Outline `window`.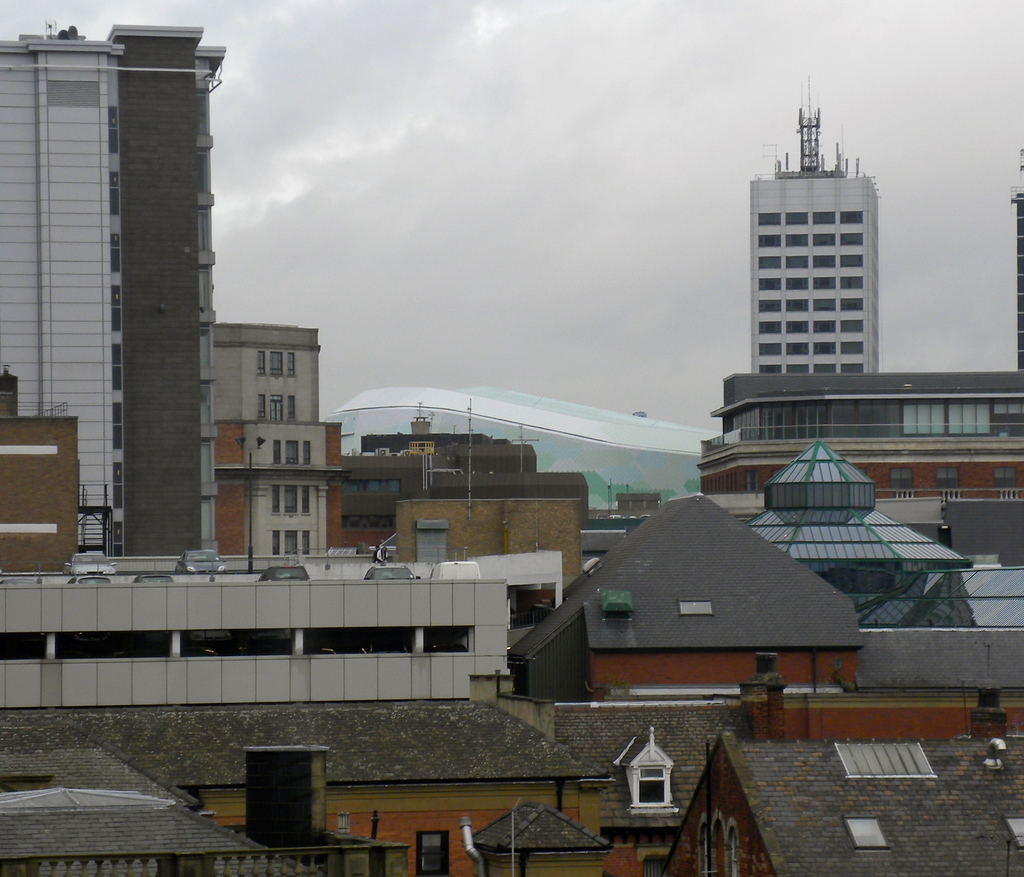
Outline: [left=845, top=816, right=890, bottom=851].
